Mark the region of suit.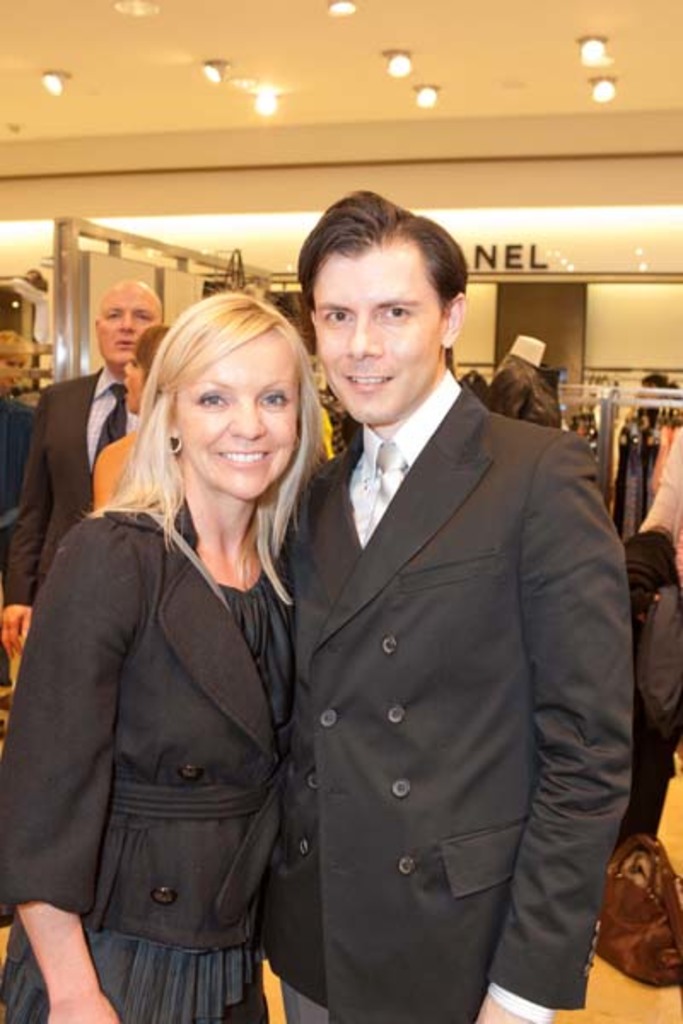
Region: BBox(258, 370, 635, 1017).
